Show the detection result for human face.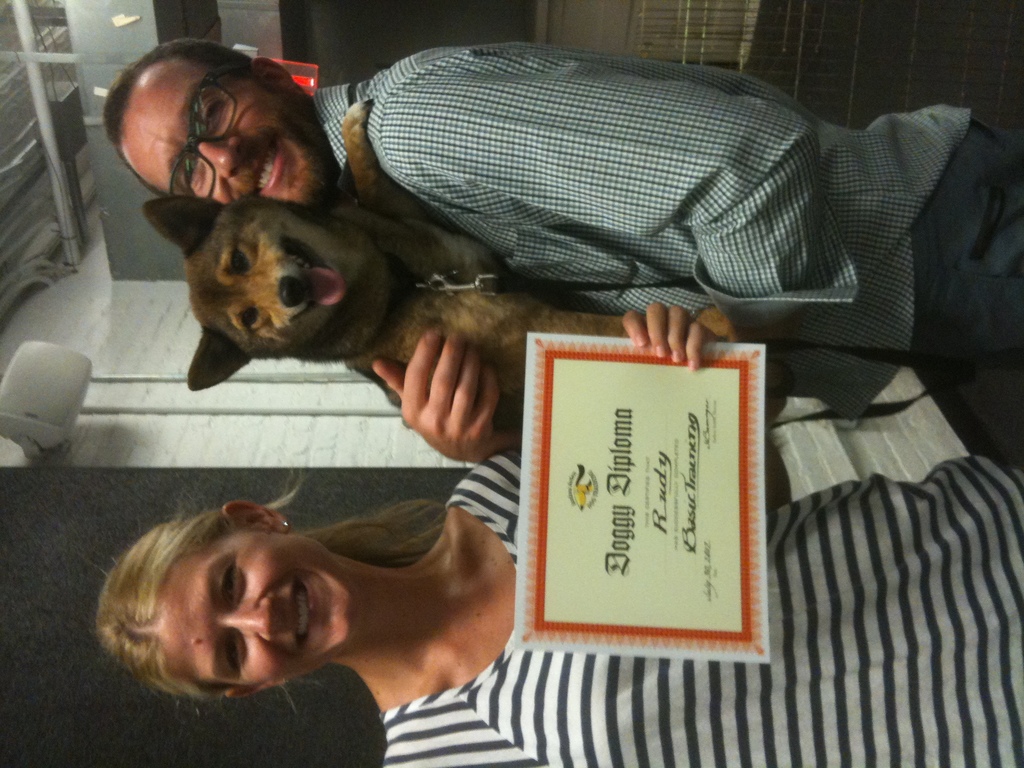
region(117, 56, 333, 205).
